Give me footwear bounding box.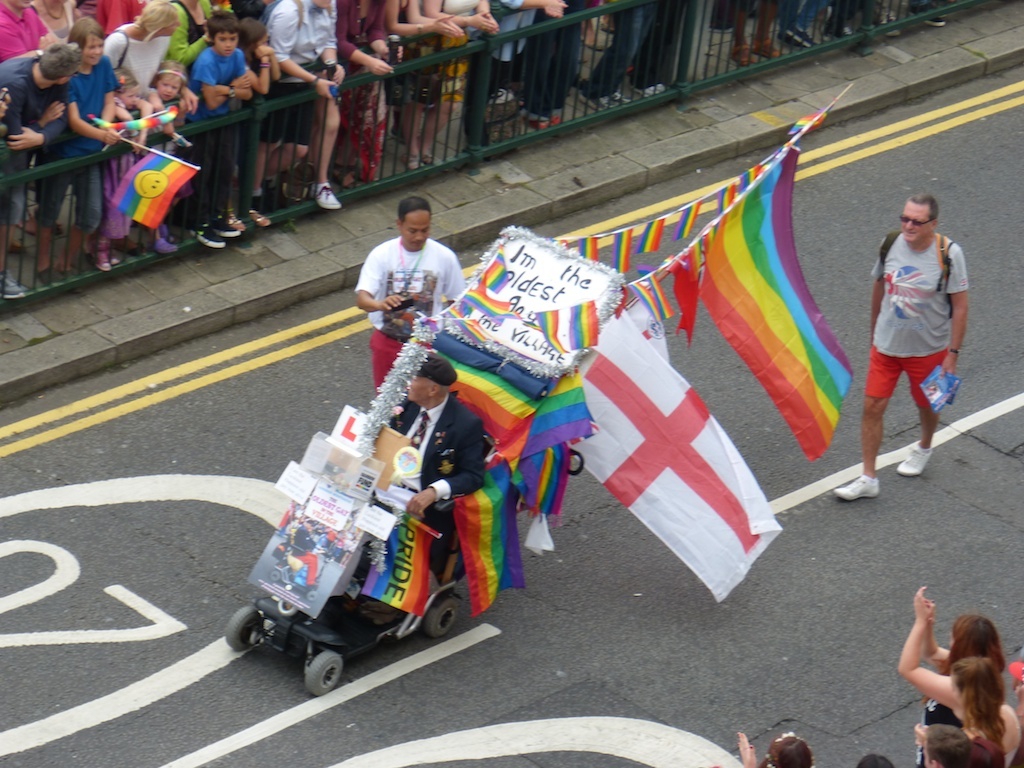
<box>194,223,224,246</box>.
